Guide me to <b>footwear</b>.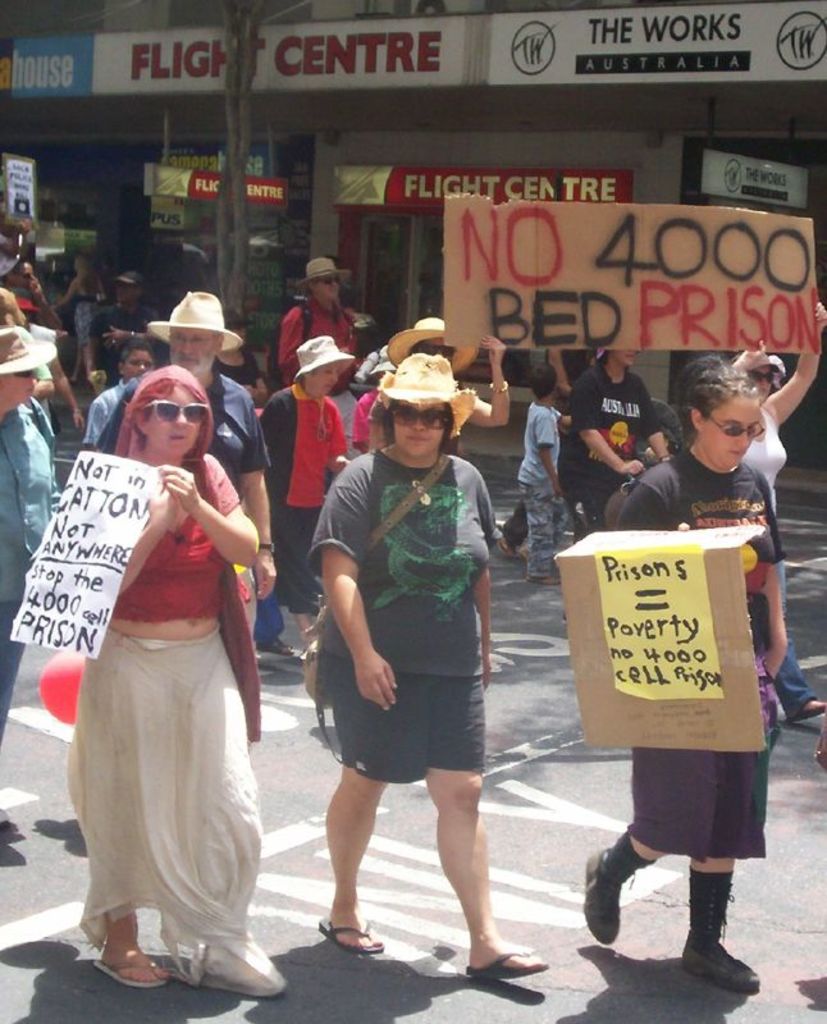
Guidance: l=526, t=575, r=558, b=585.
